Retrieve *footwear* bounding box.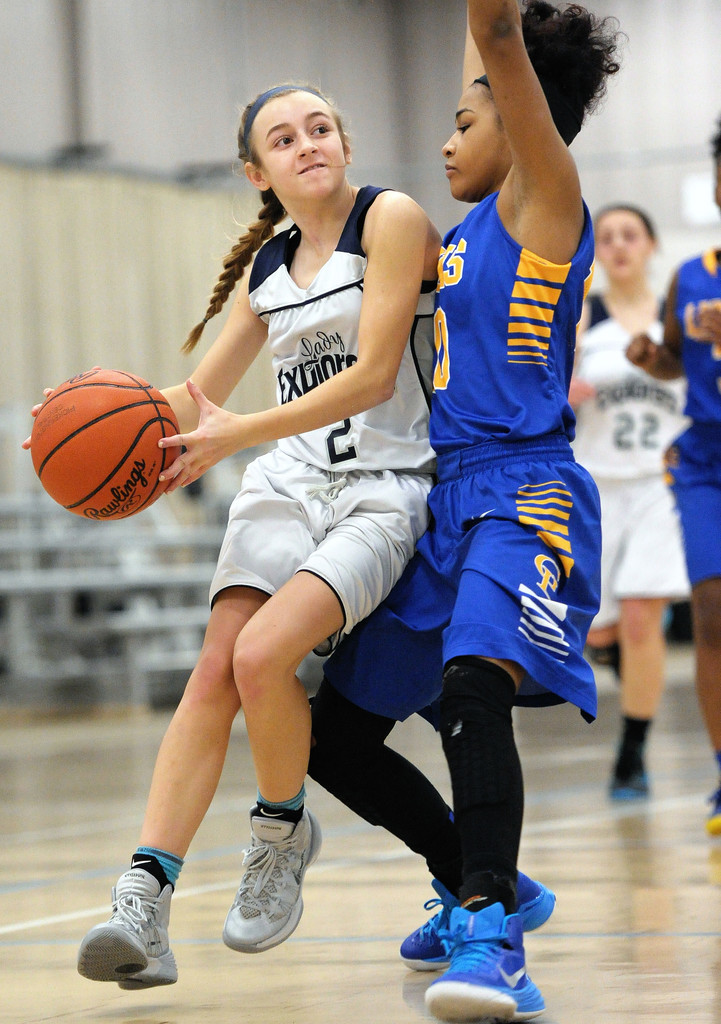
Bounding box: rect(394, 872, 563, 974).
